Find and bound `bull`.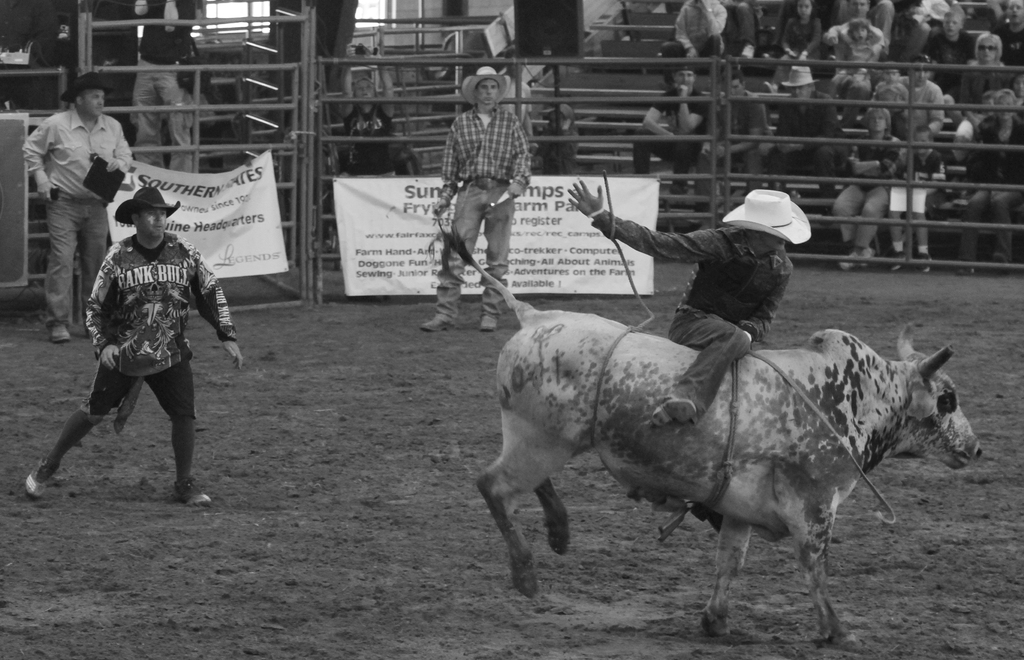
Bound: l=427, t=221, r=982, b=657.
